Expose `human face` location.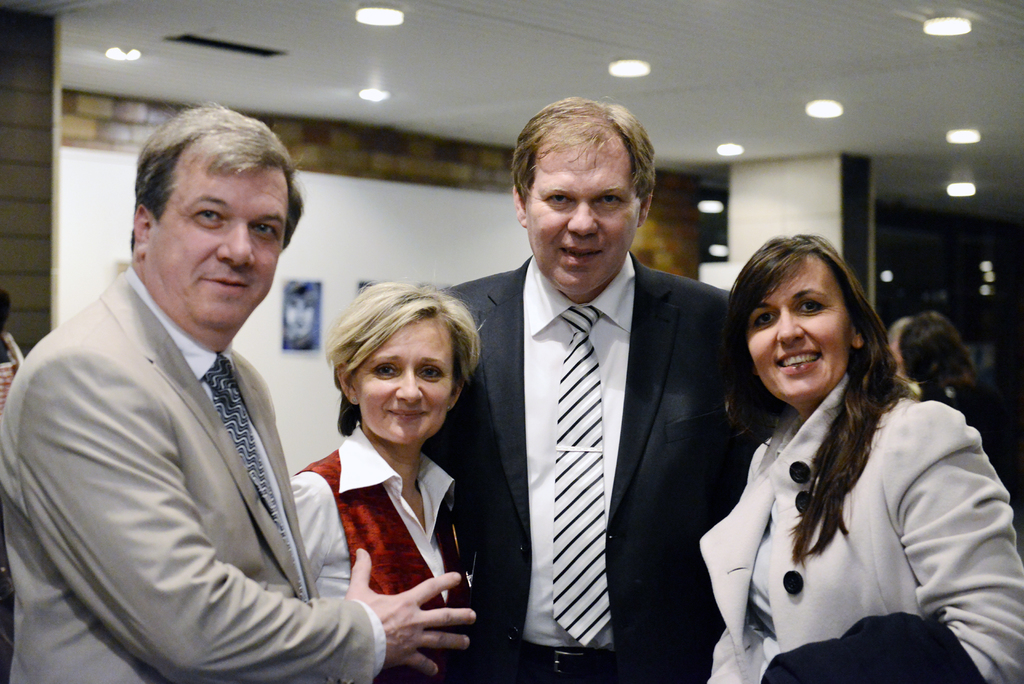
Exposed at locate(158, 167, 287, 326).
